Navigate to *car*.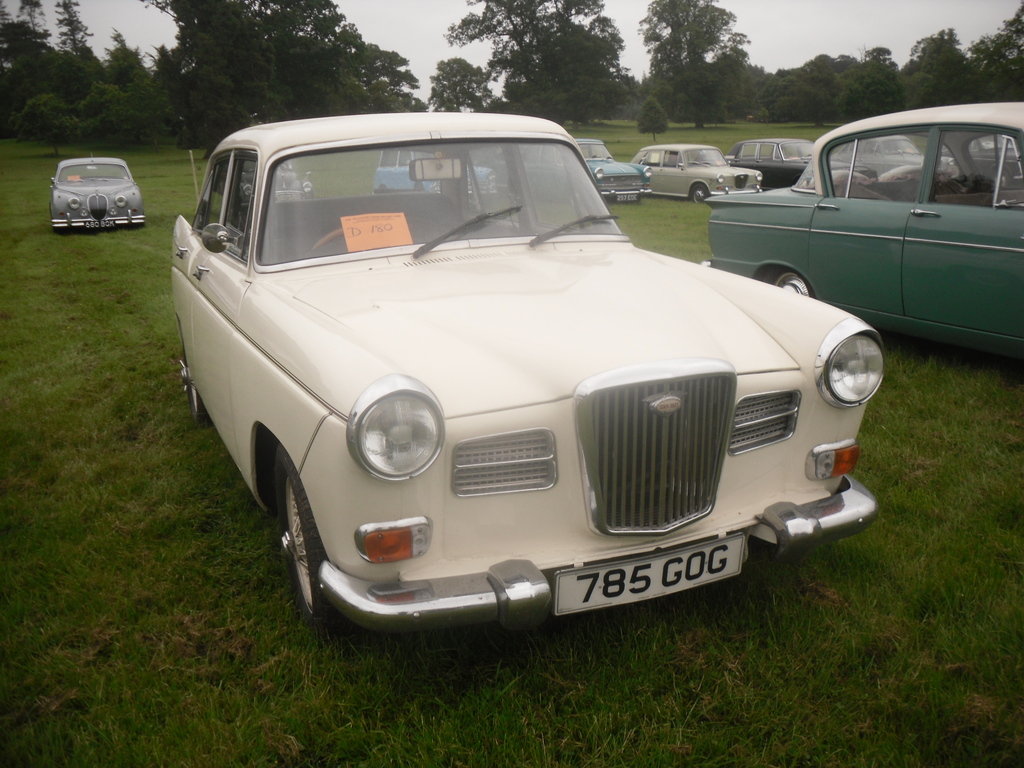
Navigation target: <region>846, 131, 952, 170</region>.
